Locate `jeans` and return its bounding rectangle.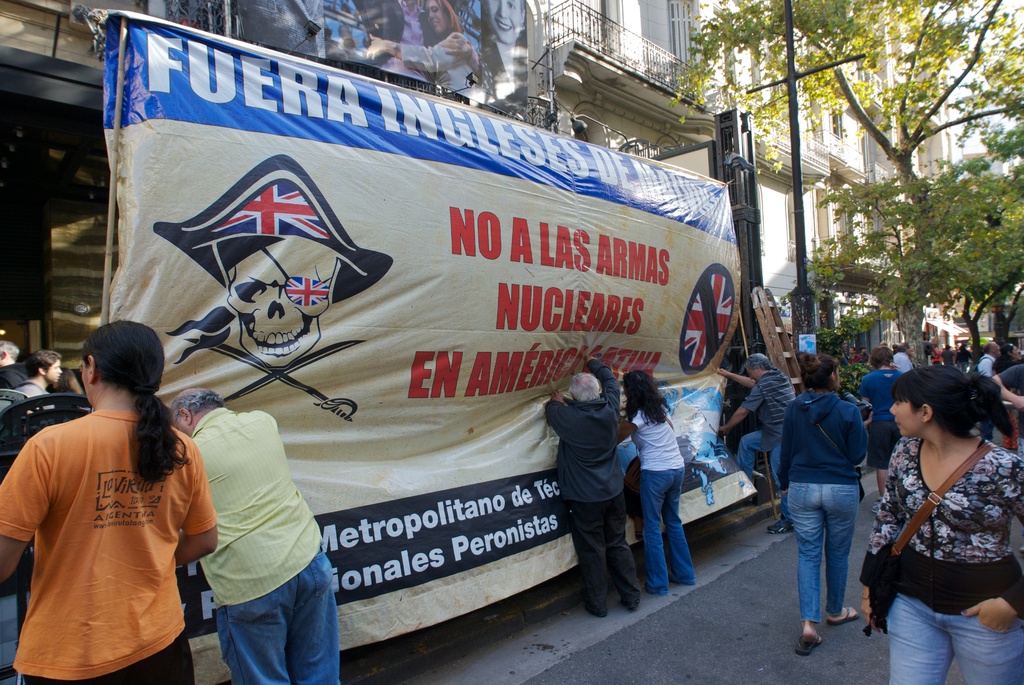
bbox(883, 594, 1023, 684).
